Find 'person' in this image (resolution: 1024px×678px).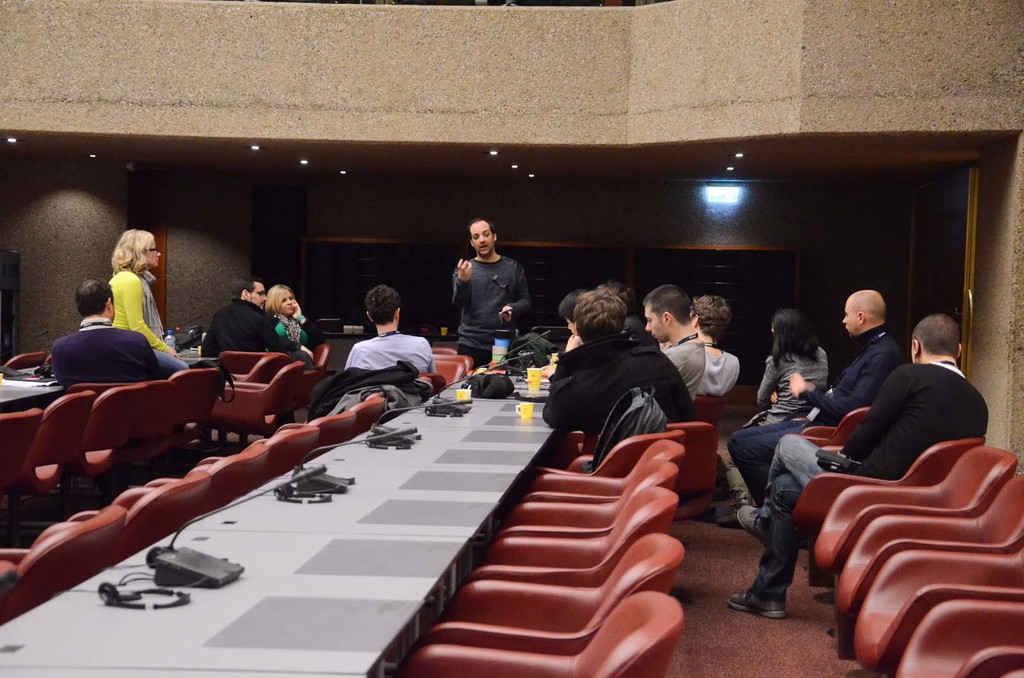
x1=714, y1=304, x2=833, y2=506.
